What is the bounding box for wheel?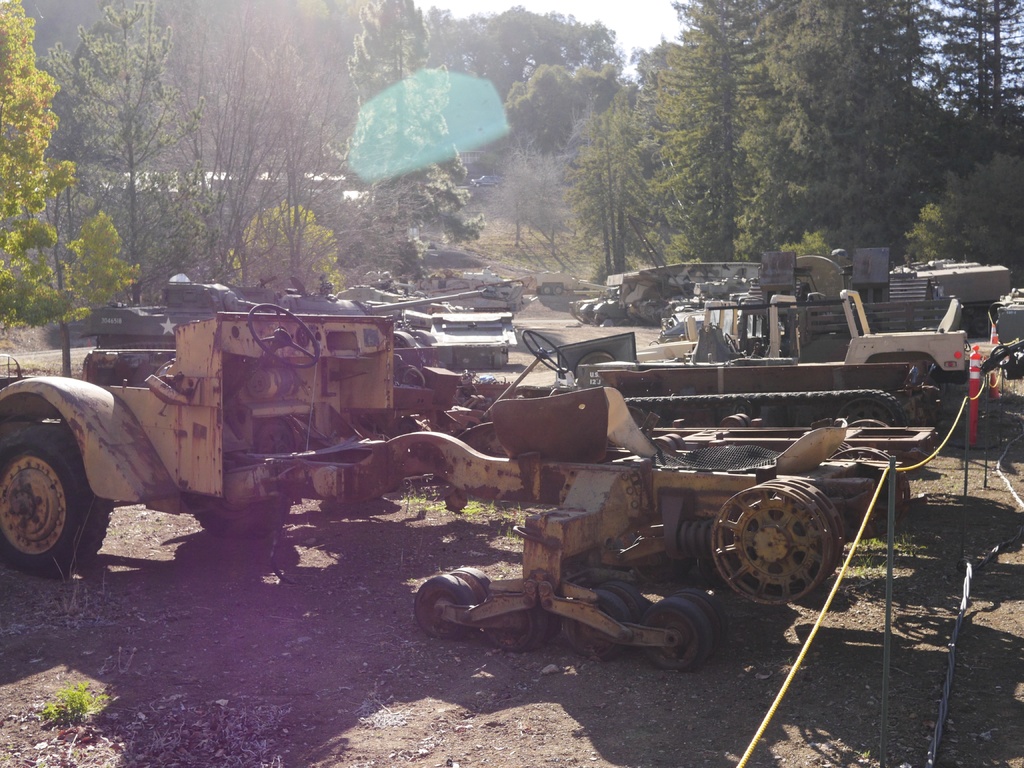
region(244, 302, 321, 373).
